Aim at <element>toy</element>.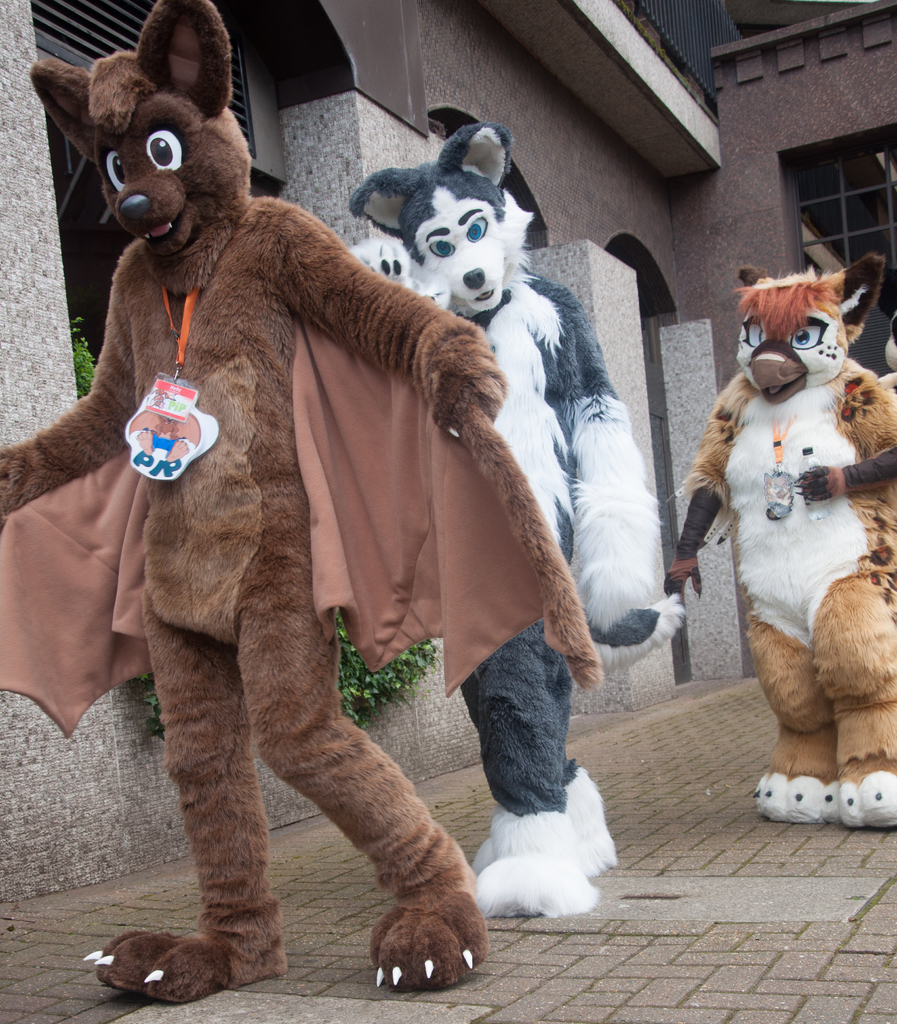
Aimed at 0/0/622/1007.
